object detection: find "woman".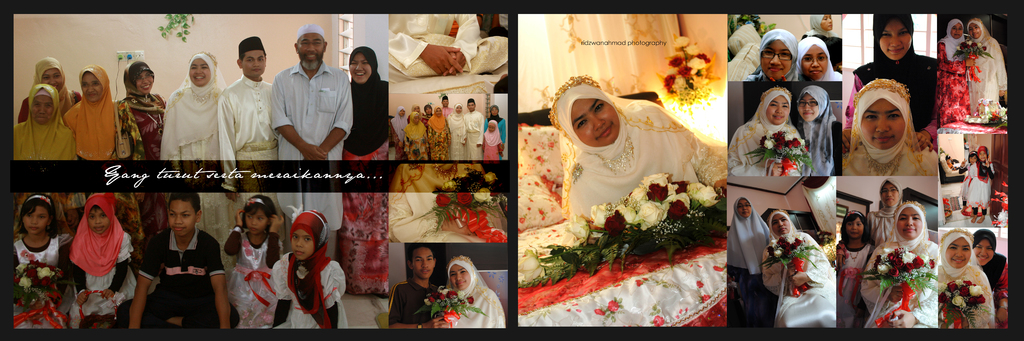
x1=450, y1=104, x2=467, y2=159.
